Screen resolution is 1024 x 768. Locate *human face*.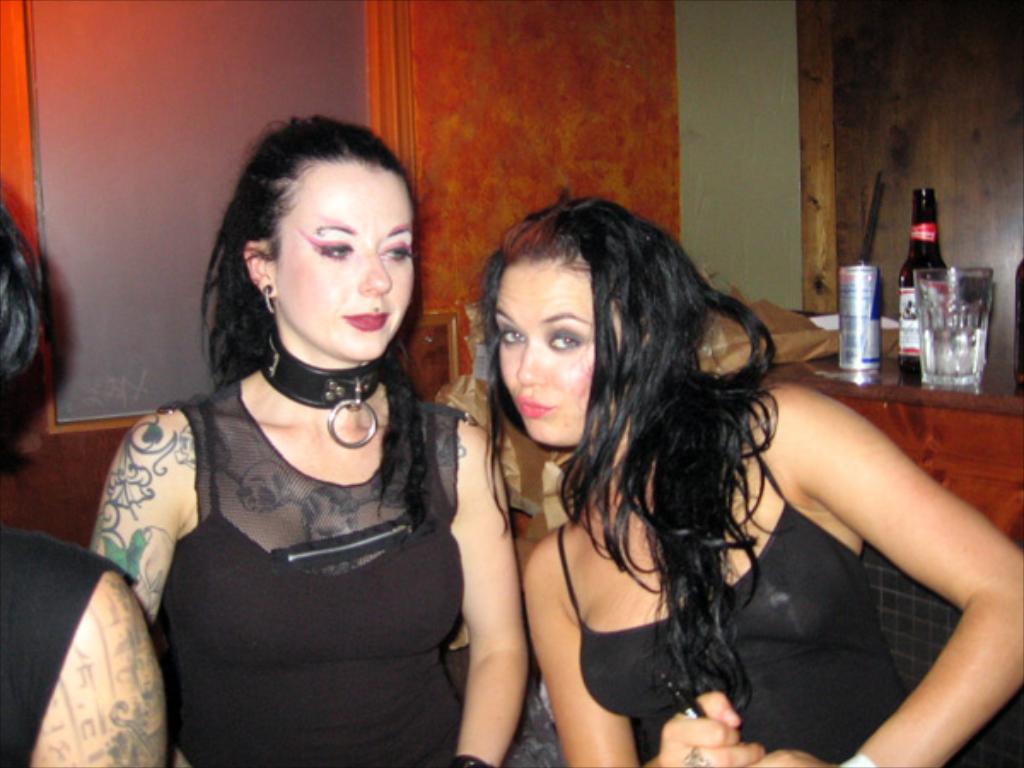
(497, 259, 620, 444).
